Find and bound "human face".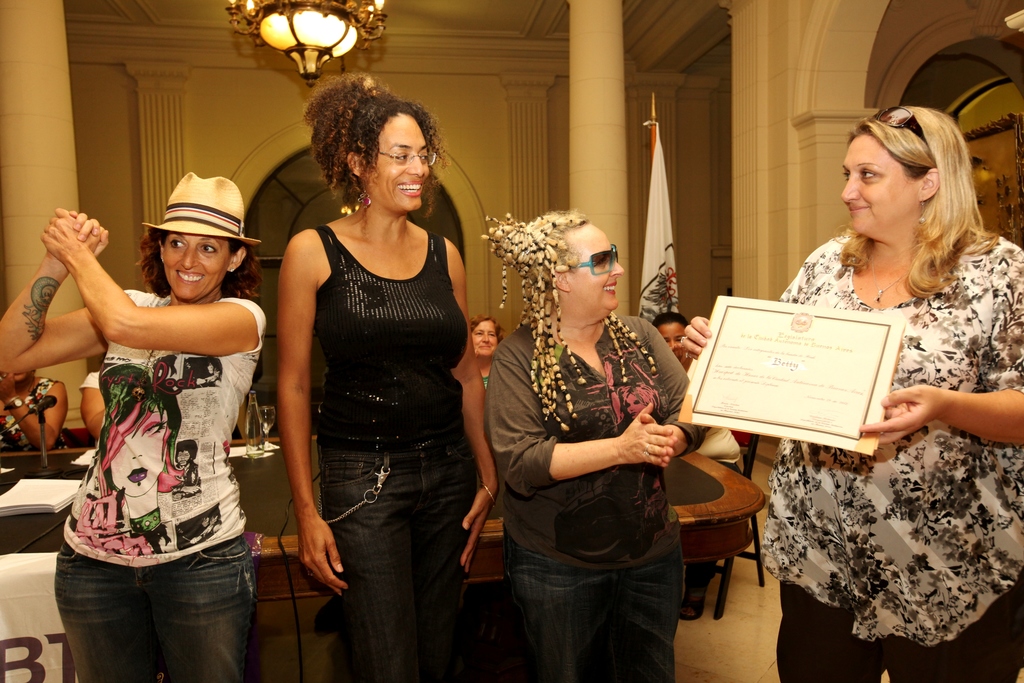
Bound: bbox=(161, 233, 229, 304).
